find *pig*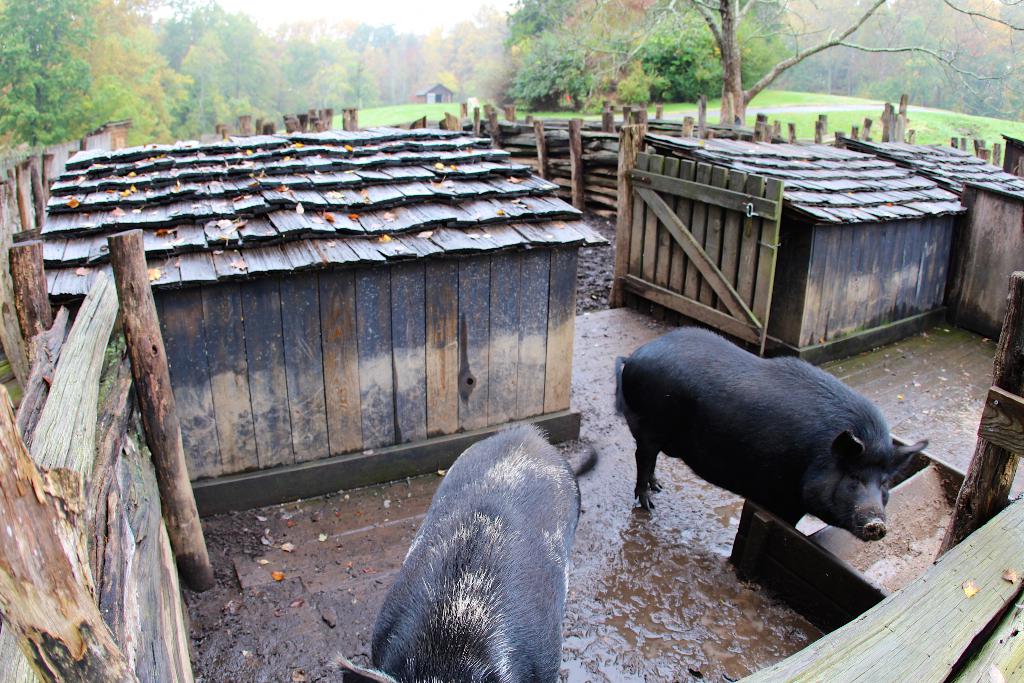
{"left": 614, "top": 323, "right": 928, "bottom": 543}
